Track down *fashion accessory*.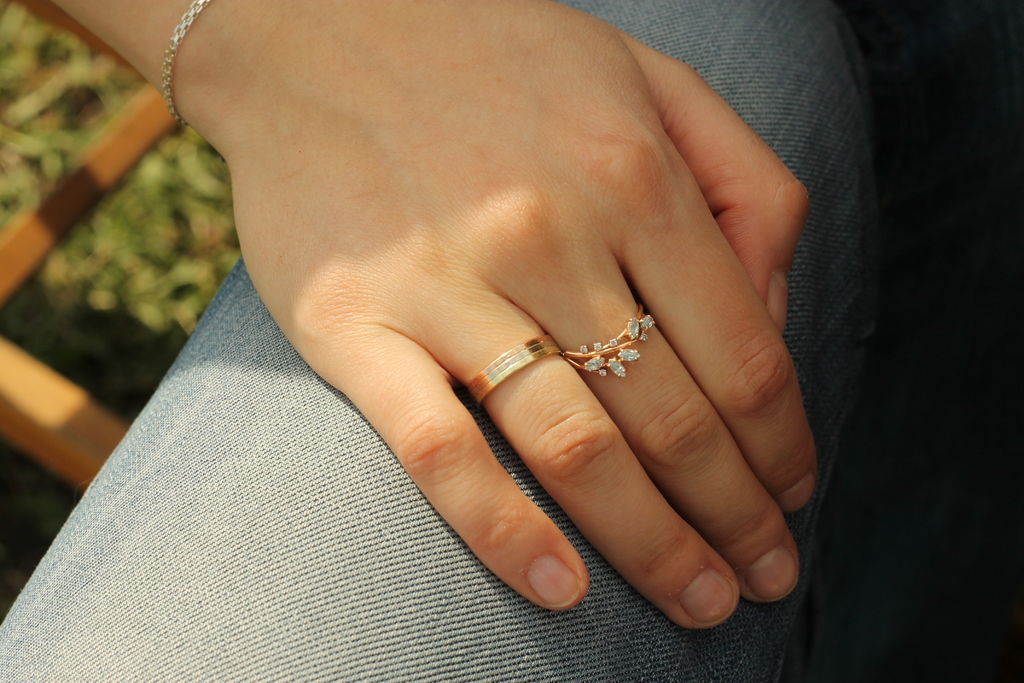
Tracked to bbox=(161, 0, 208, 124).
